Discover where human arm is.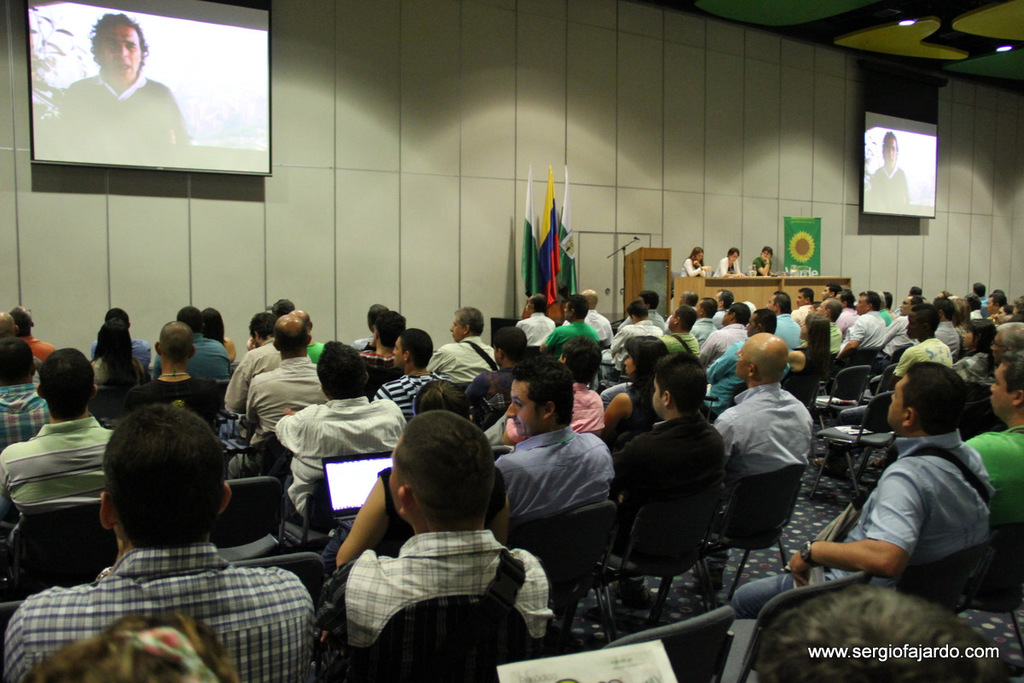
Discovered at [718,258,742,277].
